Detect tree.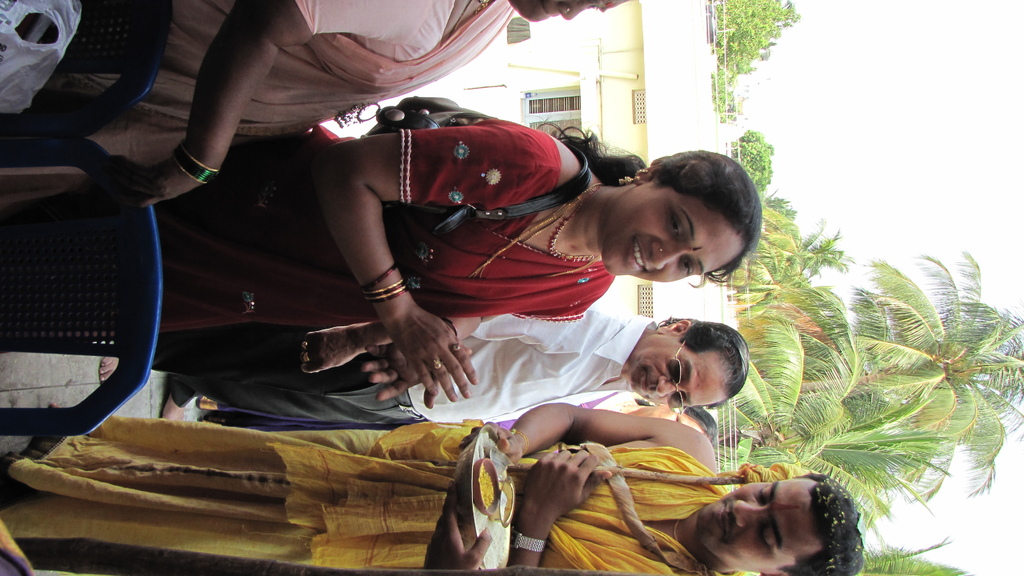
Detected at <region>729, 192, 851, 328</region>.
